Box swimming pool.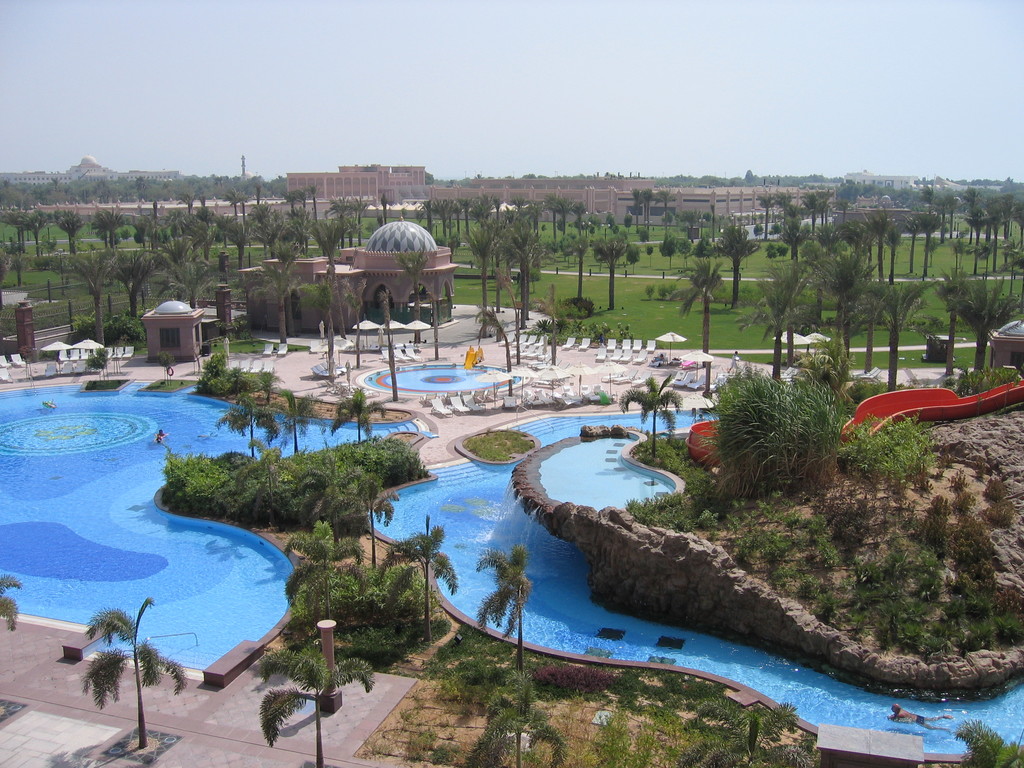
[x1=360, y1=404, x2=1023, y2=764].
